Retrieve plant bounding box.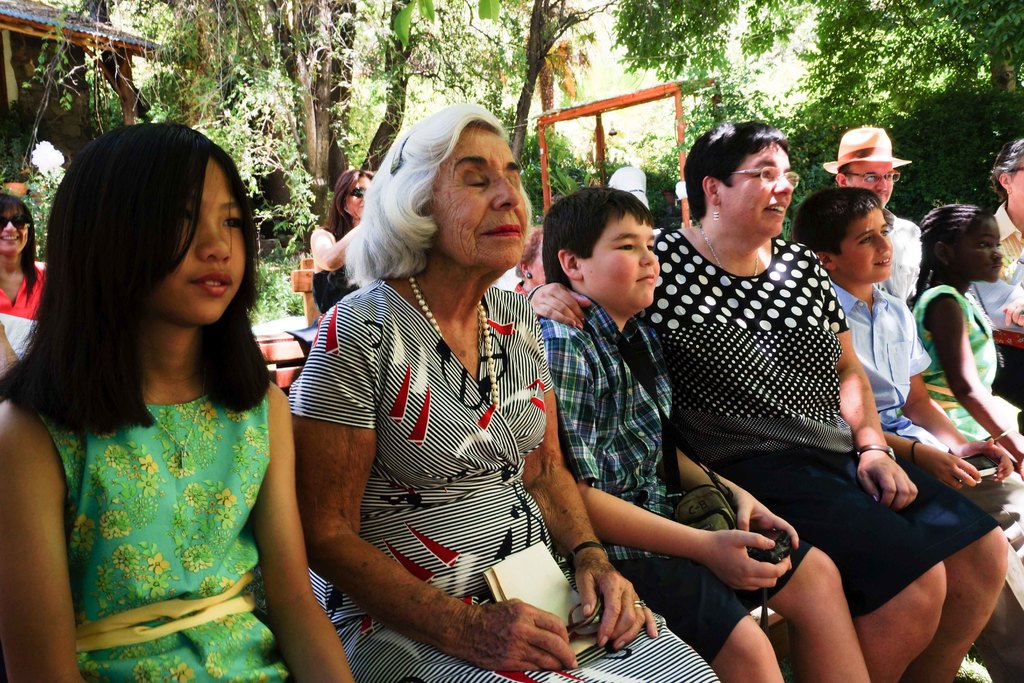
Bounding box: 519,154,540,220.
